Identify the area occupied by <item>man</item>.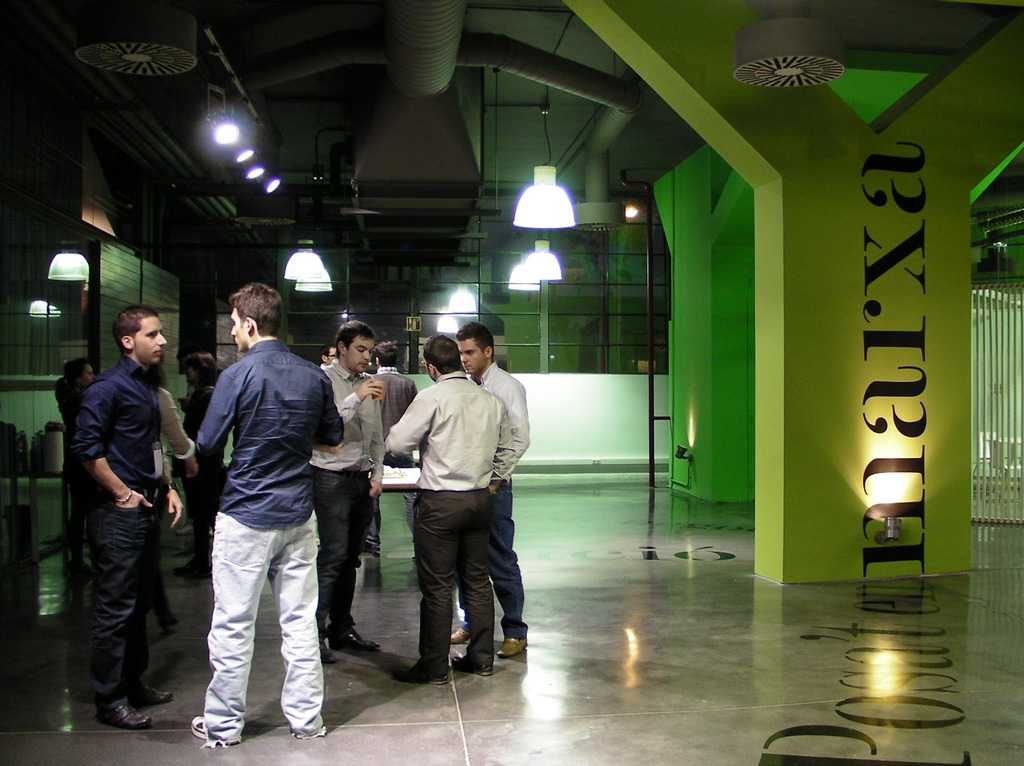
Area: 389/335/516/685.
